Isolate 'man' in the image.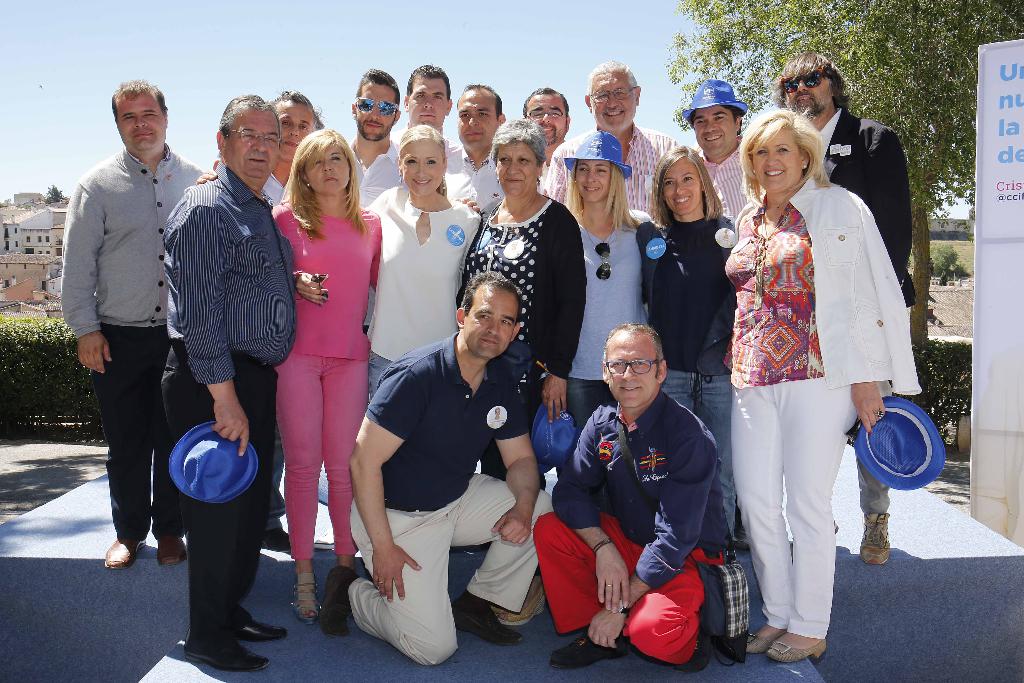
Isolated region: {"x1": 531, "y1": 319, "x2": 734, "y2": 663}.
